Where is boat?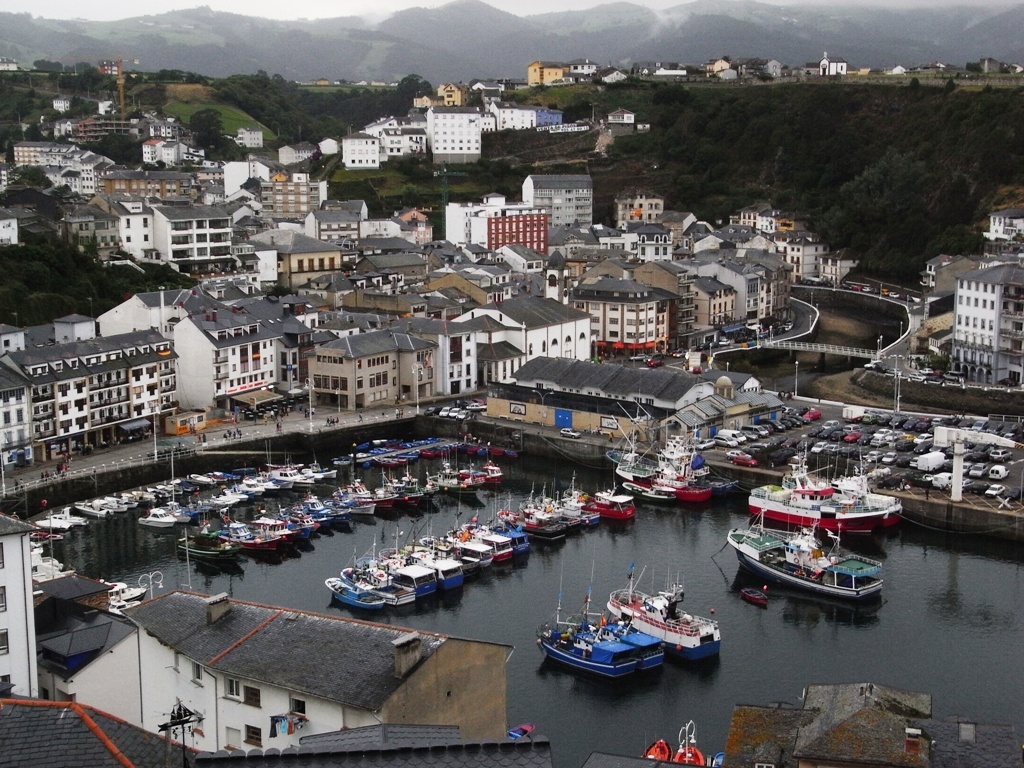
[742, 580, 773, 611].
